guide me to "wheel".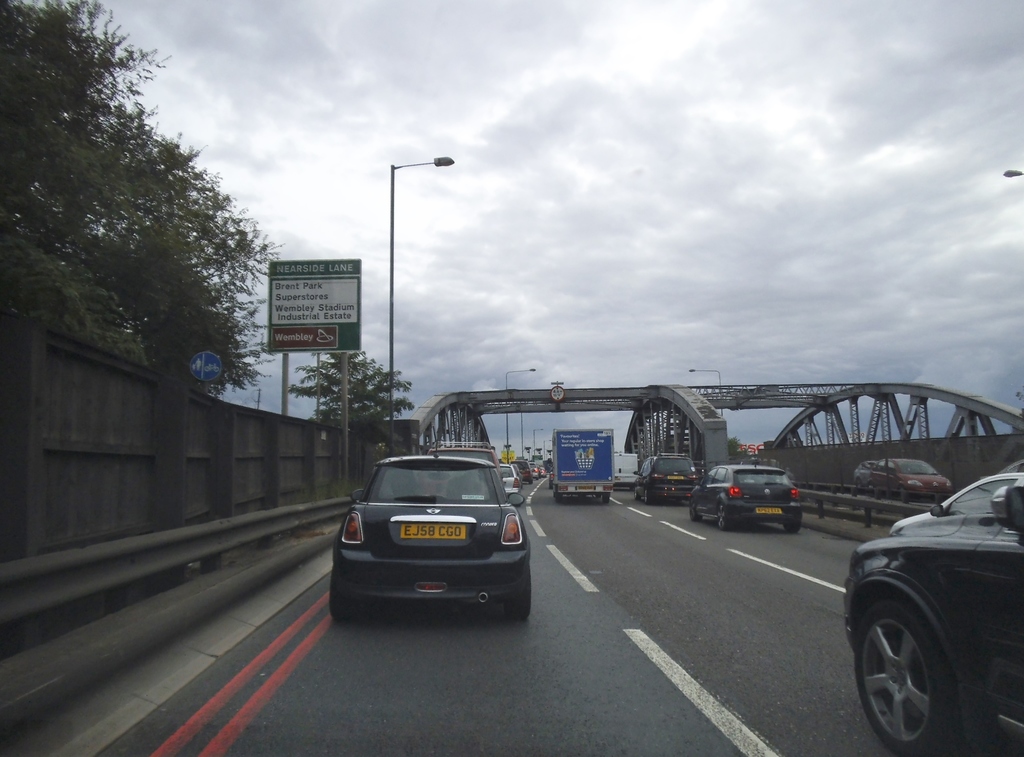
Guidance: Rect(602, 497, 611, 506).
